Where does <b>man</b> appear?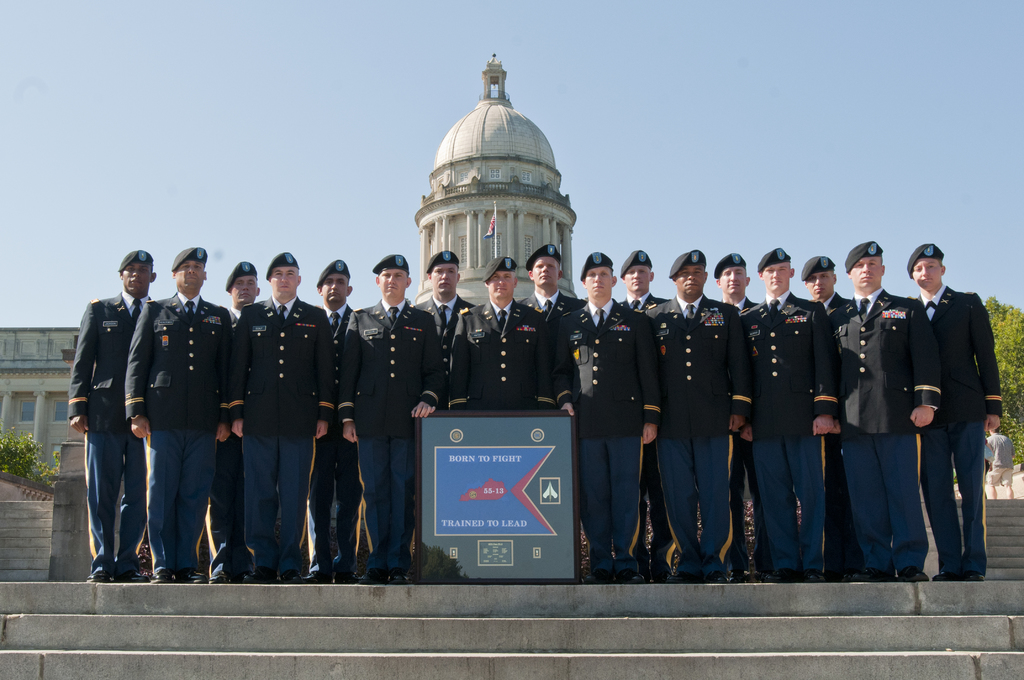
Appears at bbox(910, 232, 1003, 586).
